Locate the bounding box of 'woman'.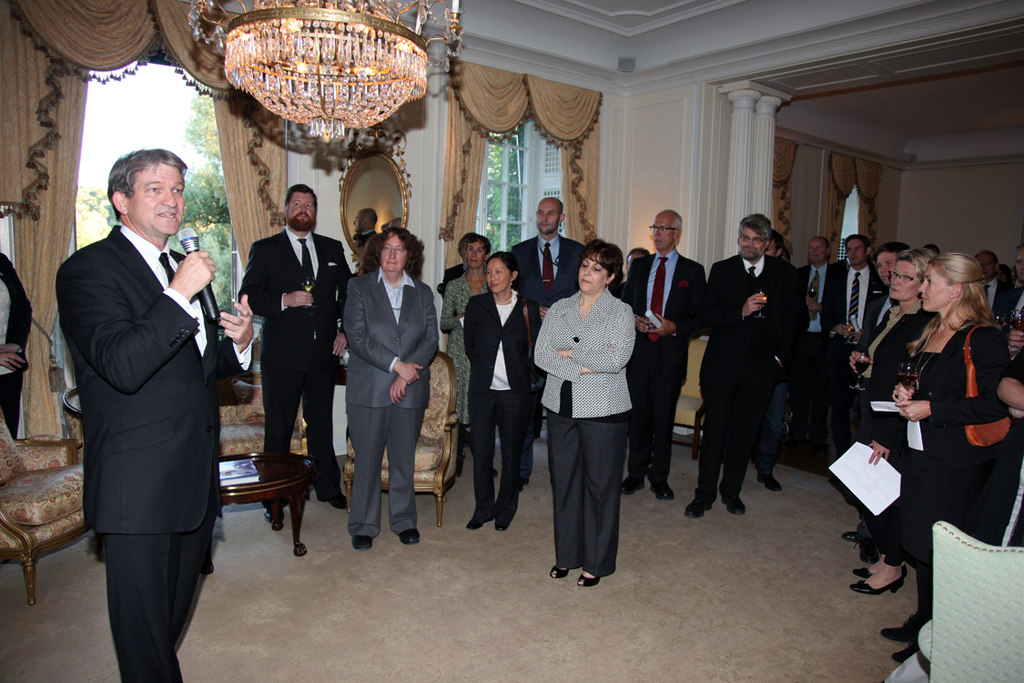
Bounding box: crop(466, 254, 550, 534).
